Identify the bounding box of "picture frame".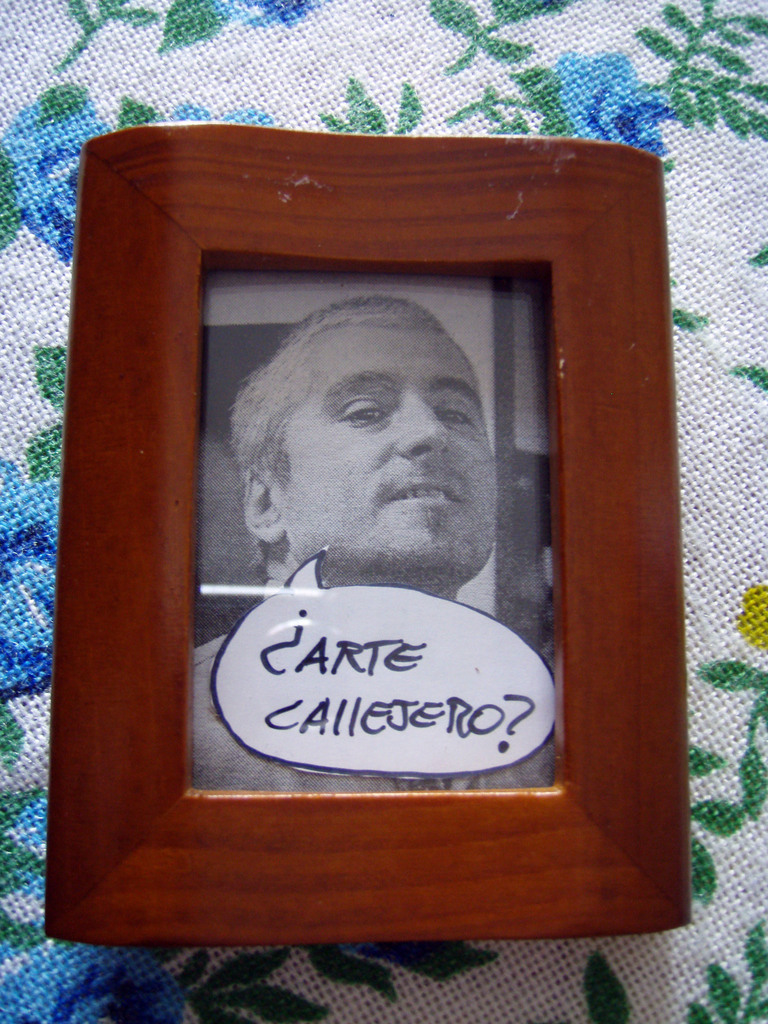
l=45, t=131, r=711, b=939.
